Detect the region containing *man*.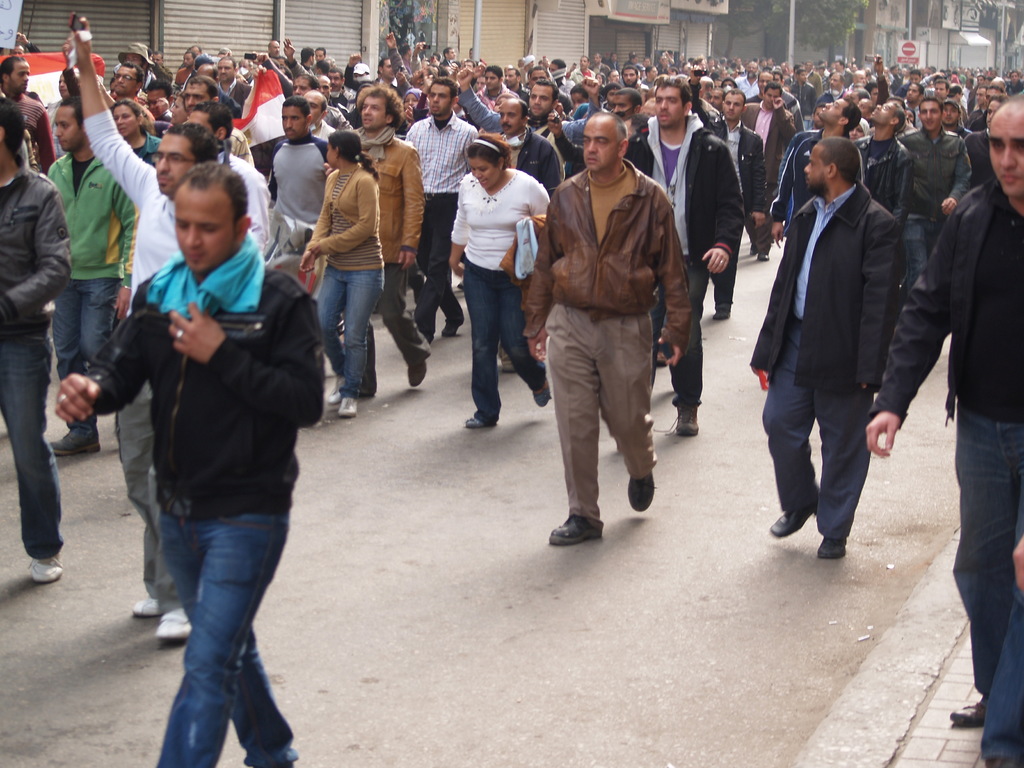
<bbox>72, 13, 213, 641</bbox>.
